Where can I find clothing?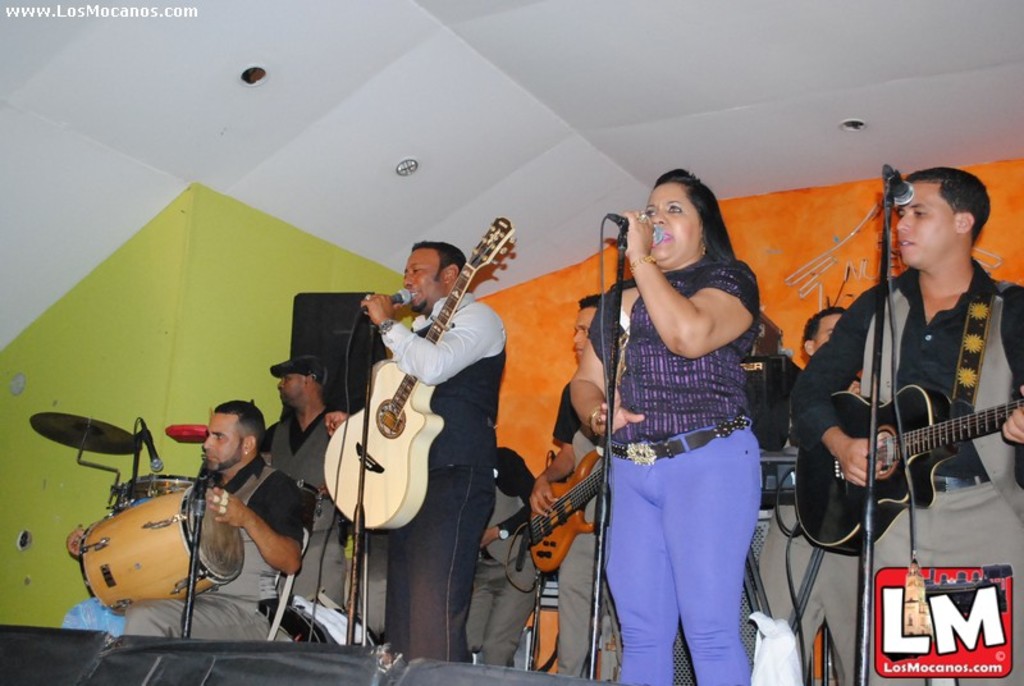
You can find it at region(122, 451, 303, 653).
